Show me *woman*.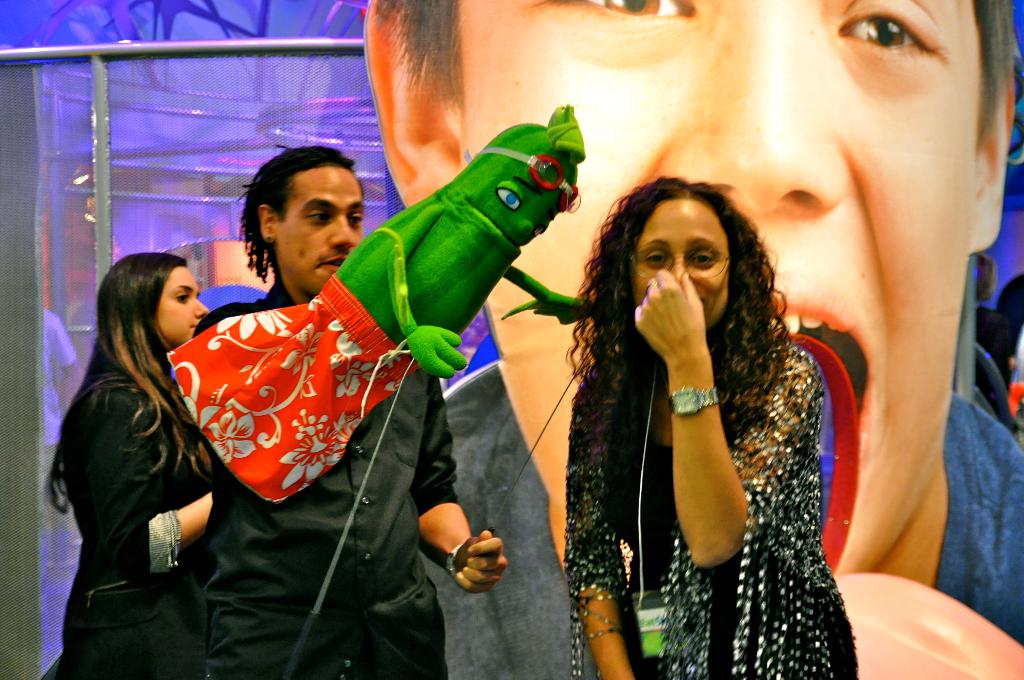
*woman* is here: x1=539 y1=120 x2=882 y2=646.
